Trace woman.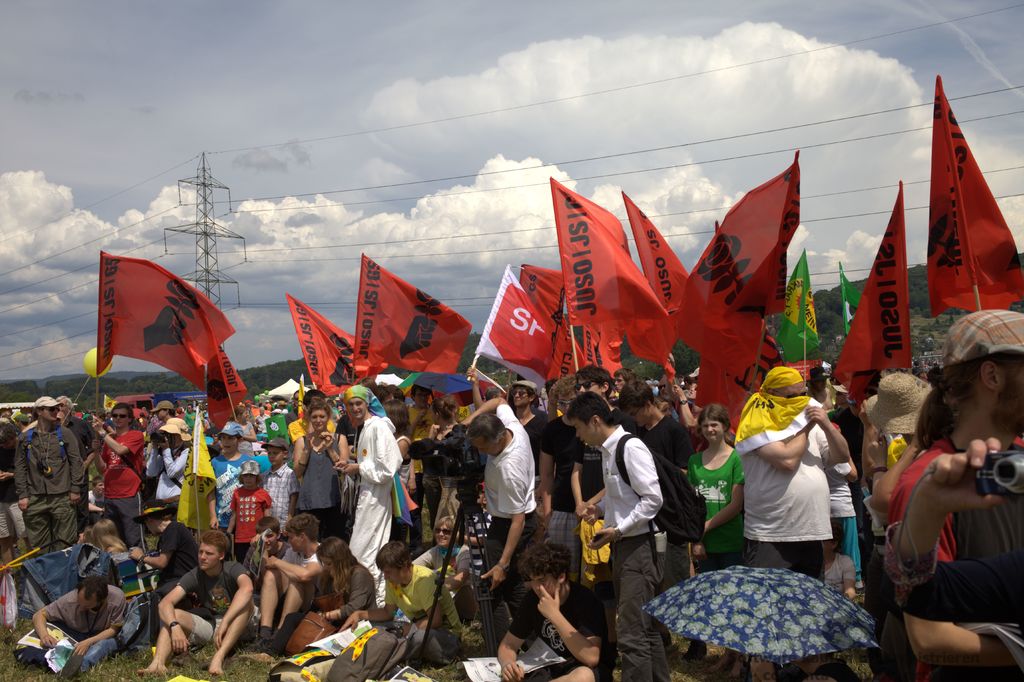
Traced to detection(230, 404, 259, 459).
